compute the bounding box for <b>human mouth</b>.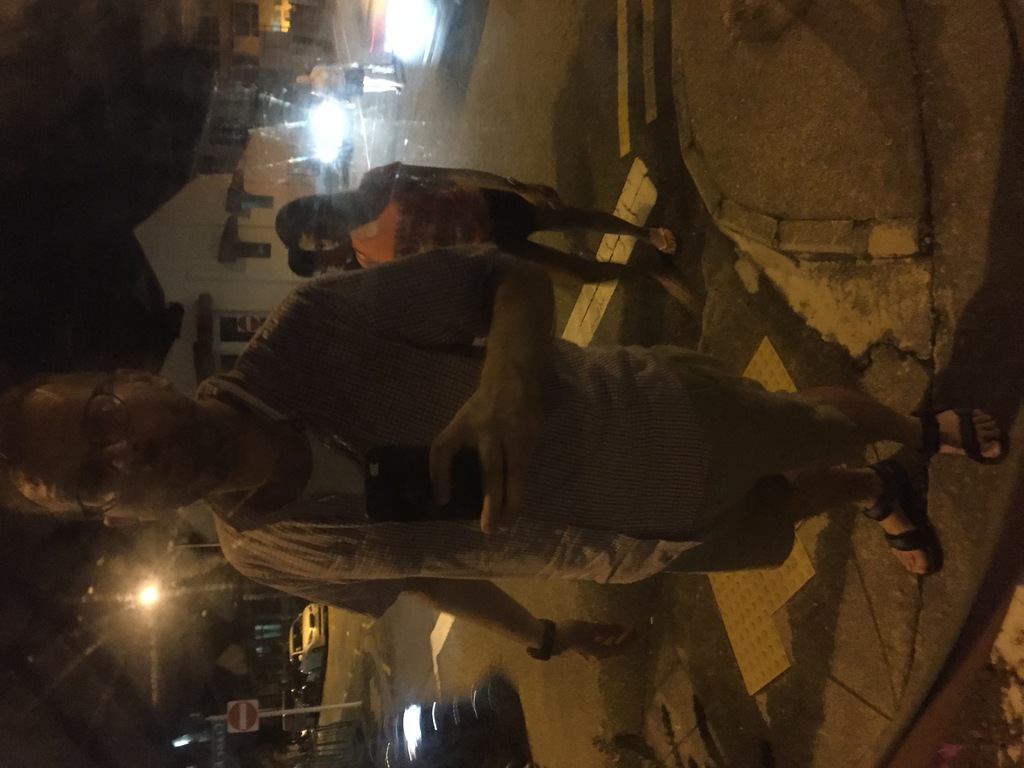
(left=335, top=227, right=343, bottom=253).
